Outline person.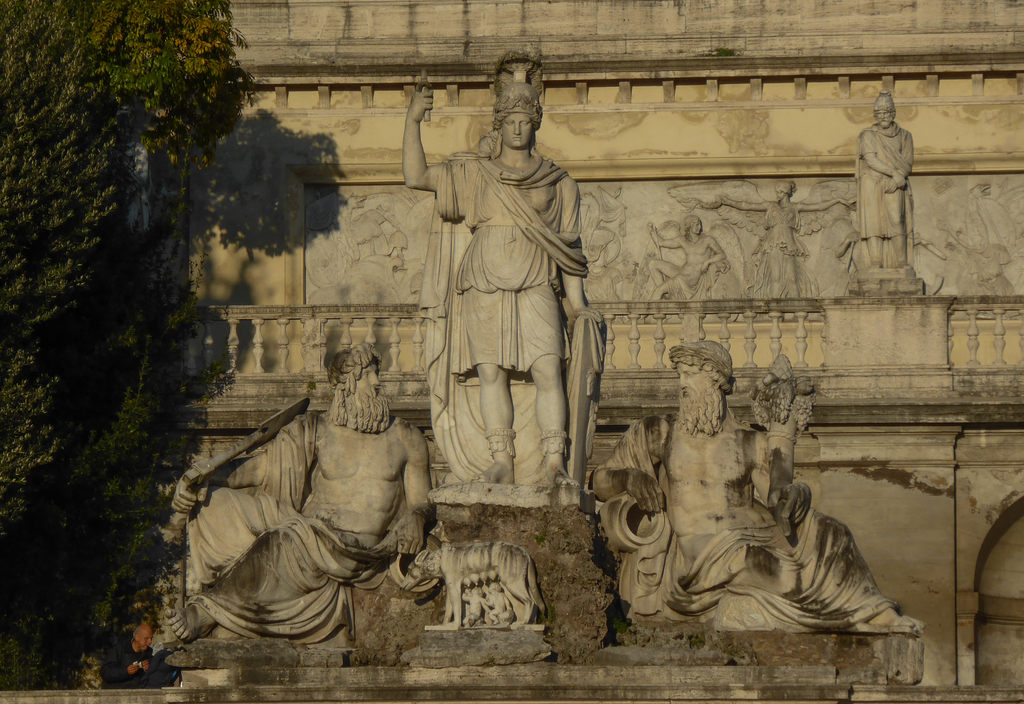
Outline: BBox(857, 82, 942, 314).
